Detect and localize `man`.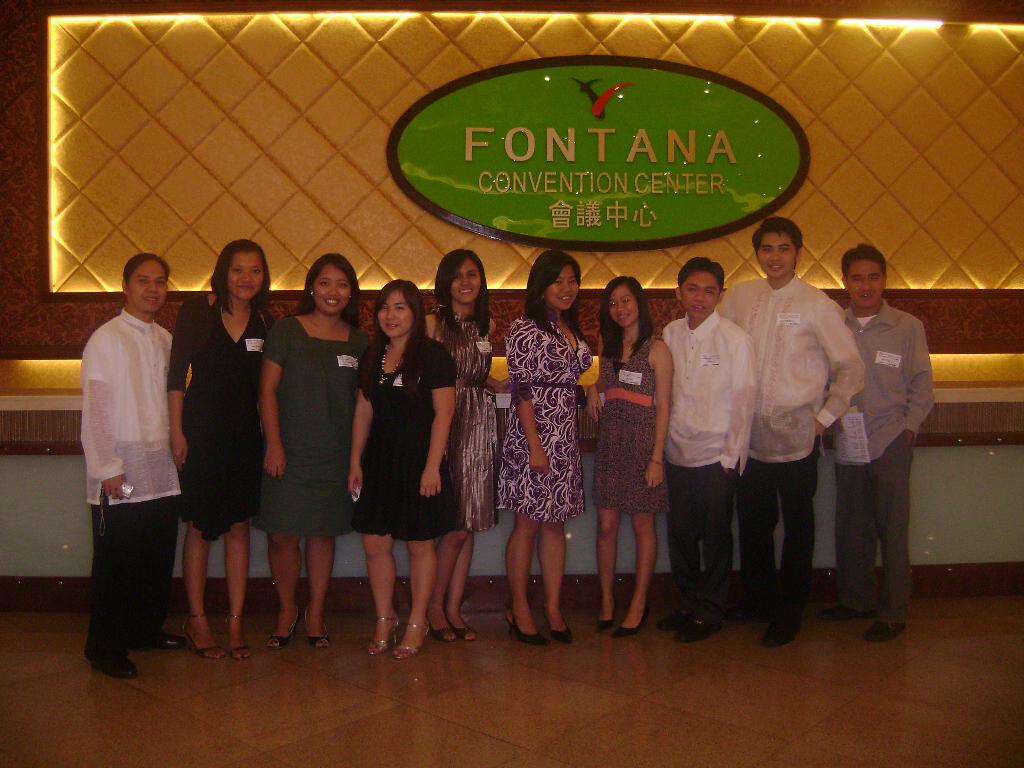
Localized at bbox=[715, 214, 868, 646].
